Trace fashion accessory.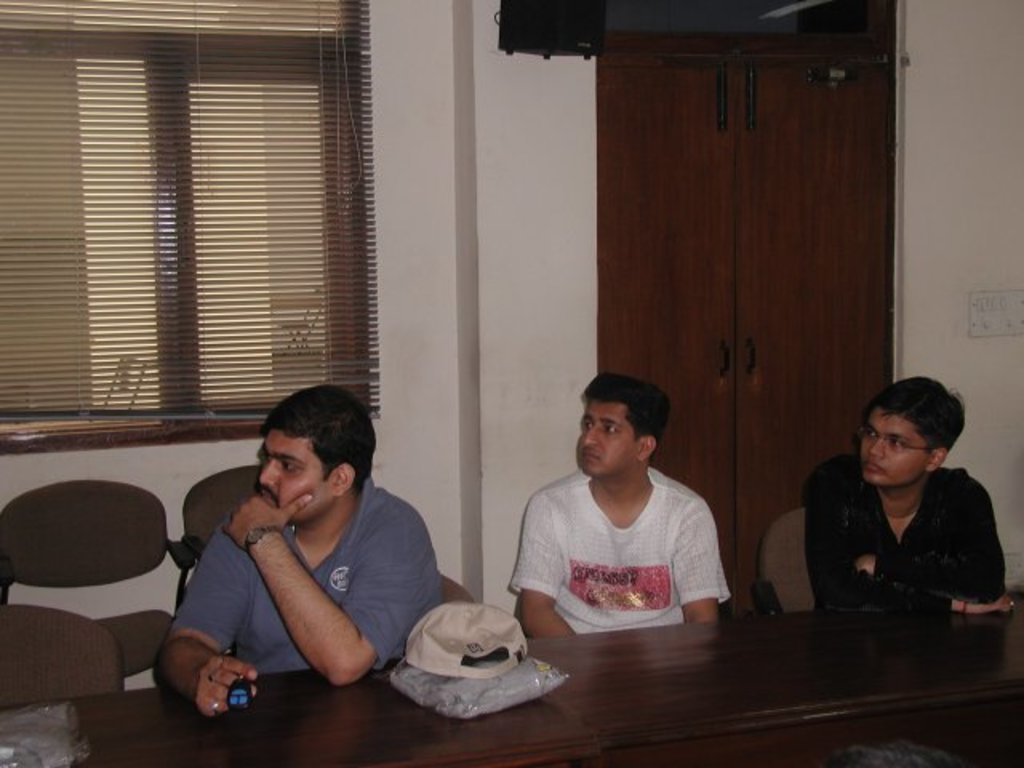
Traced to bbox(205, 670, 214, 683).
